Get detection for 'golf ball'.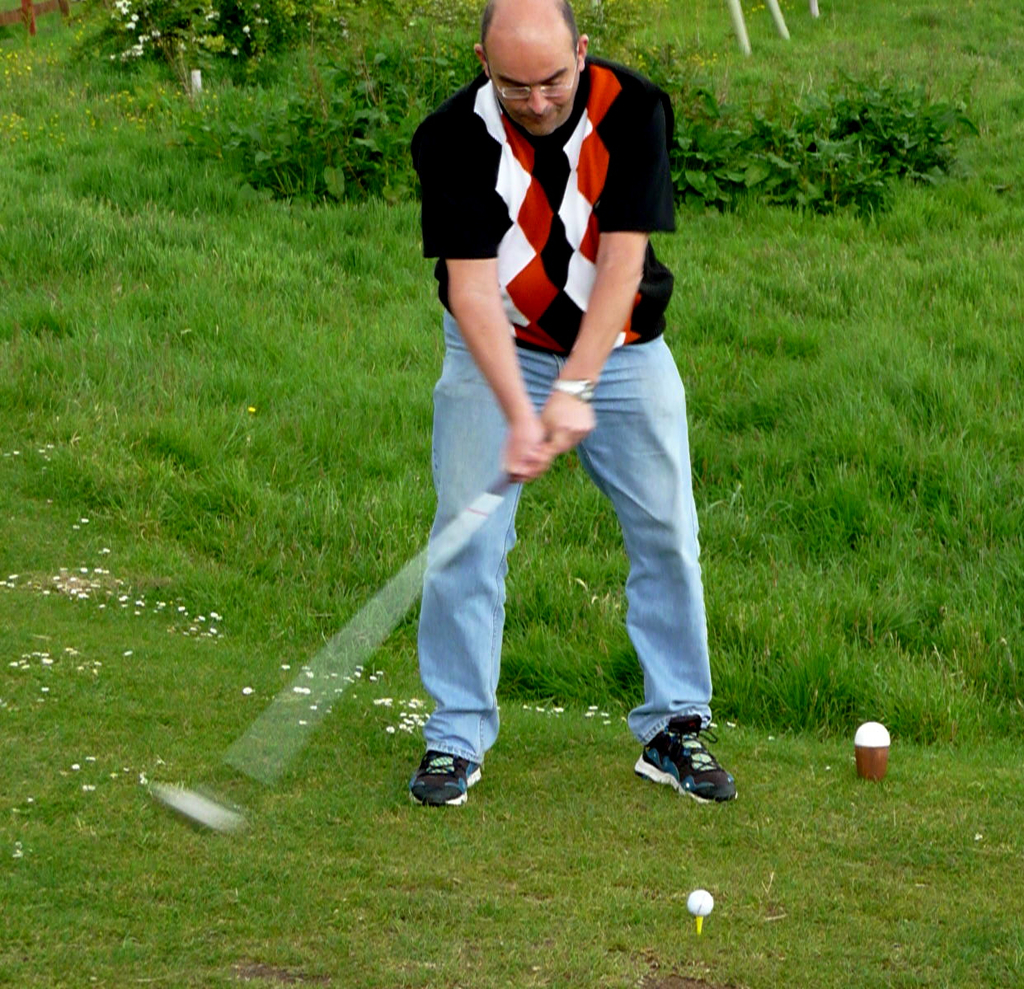
Detection: detection(678, 880, 724, 926).
